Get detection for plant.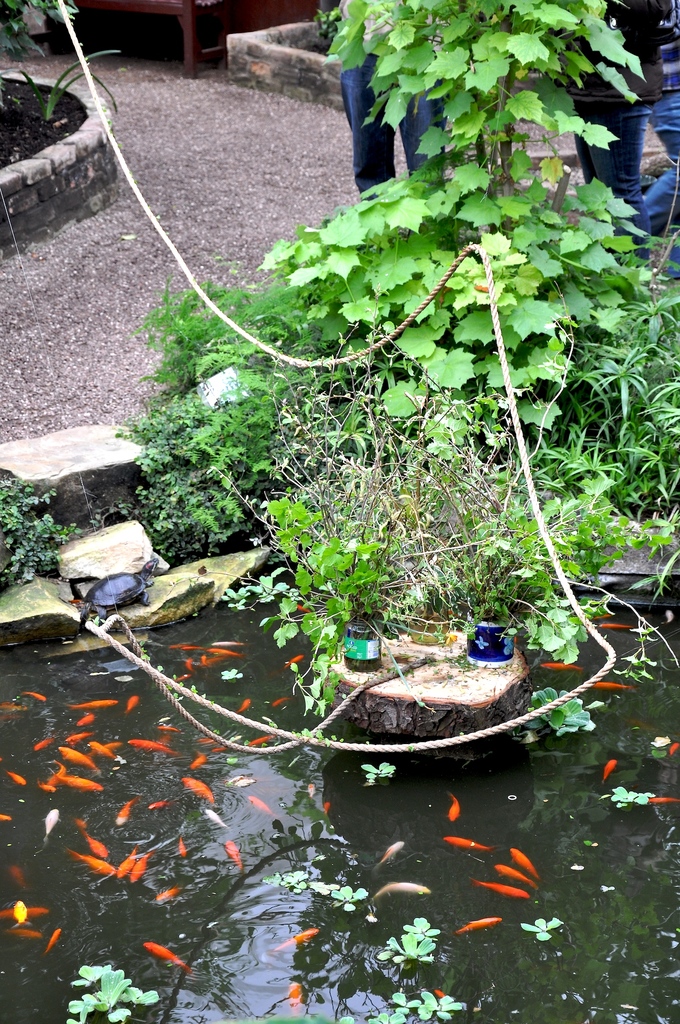
Detection: box(210, 727, 222, 736).
